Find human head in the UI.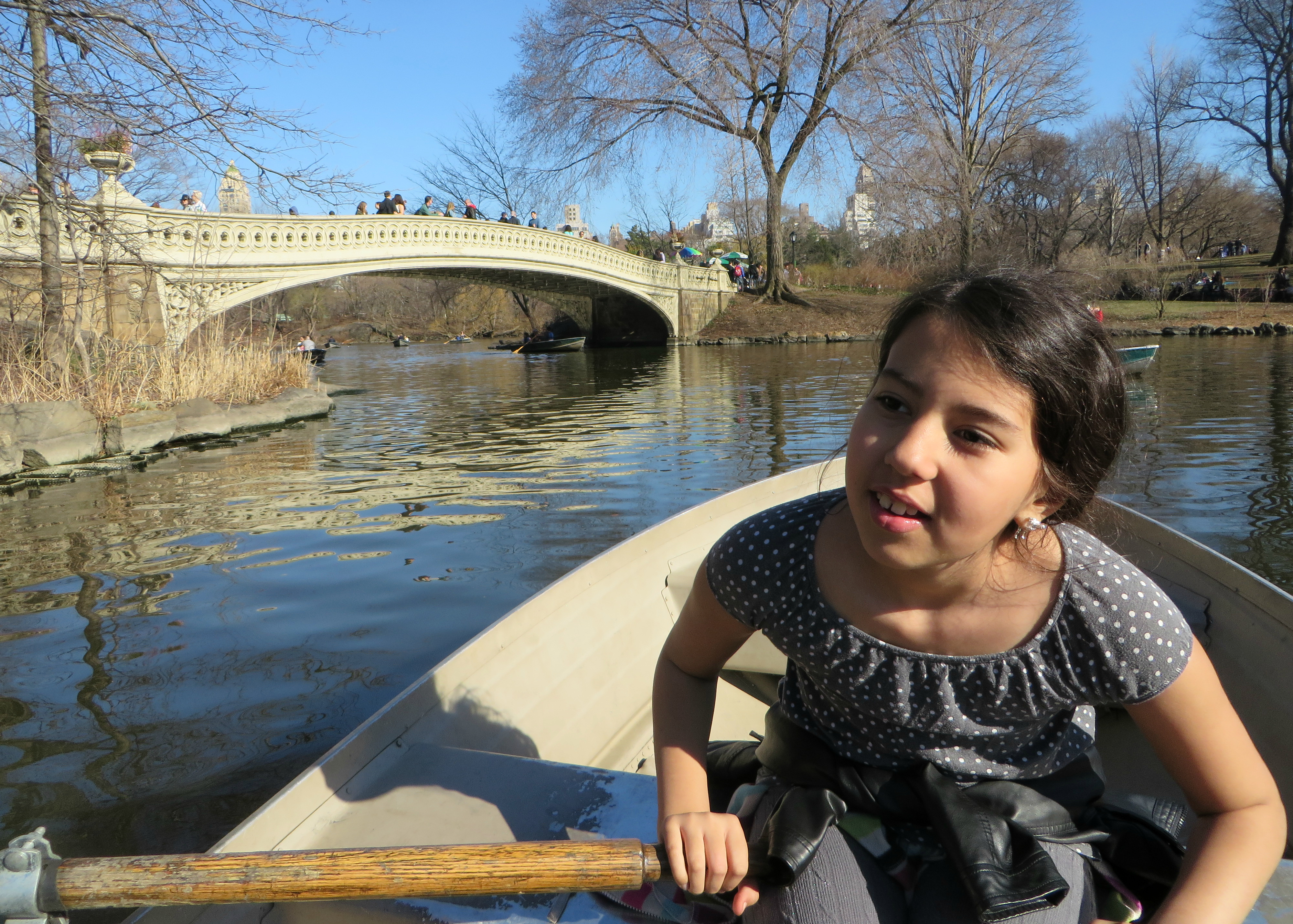
UI element at [123, 61, 126, 63].
